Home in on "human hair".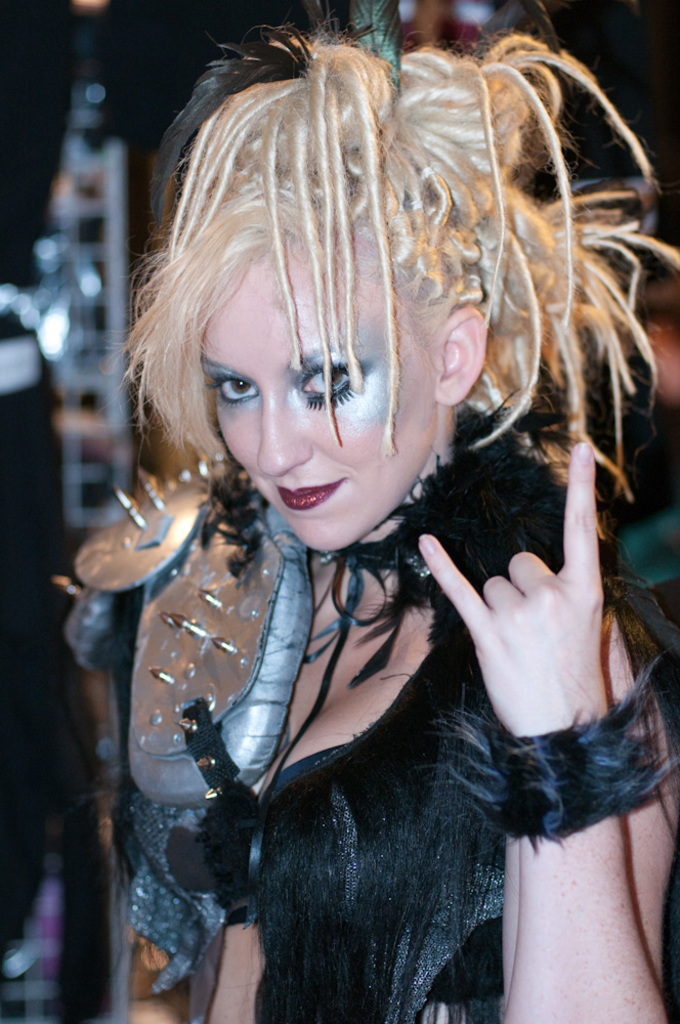
Homed in at <region>153, 32, 628, 560</region>.
